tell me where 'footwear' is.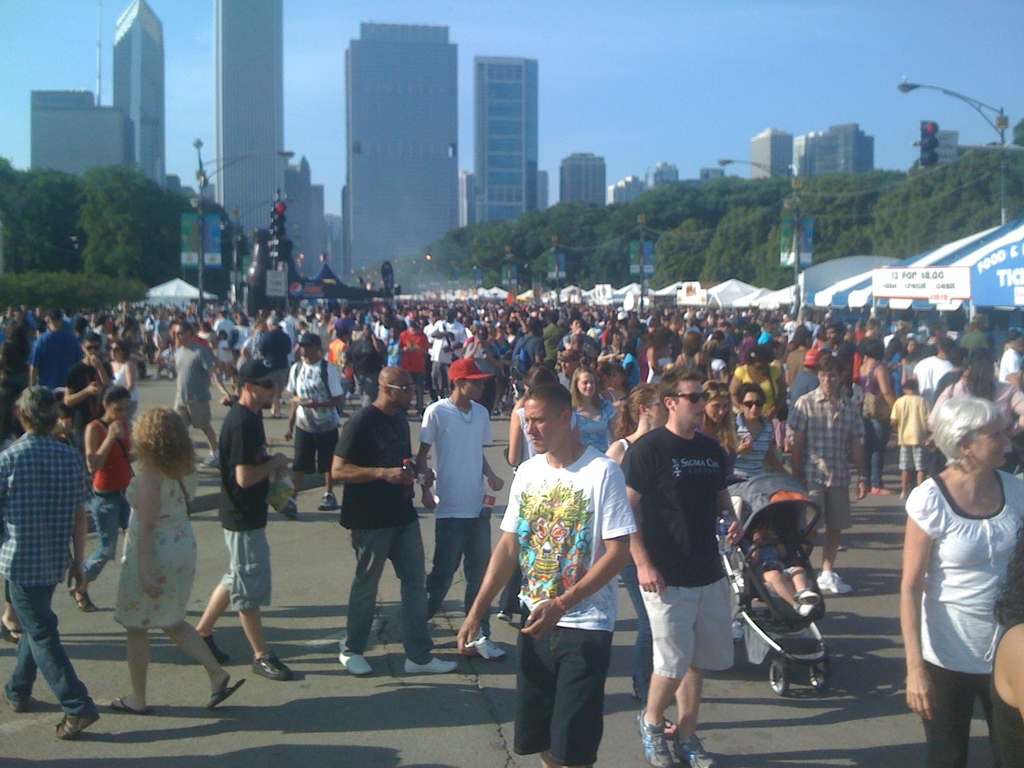
'footwear' is at bbox(405, 656, 458, 675).
